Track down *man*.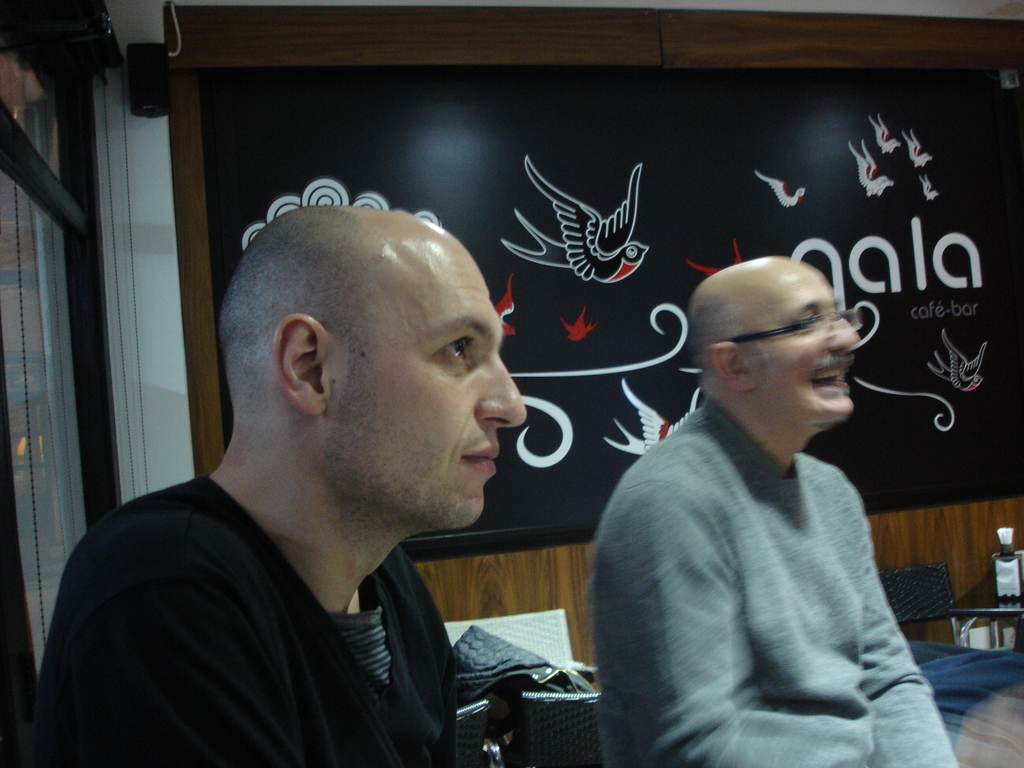
Tracked to bbox=[28, 206, 525, 767].
